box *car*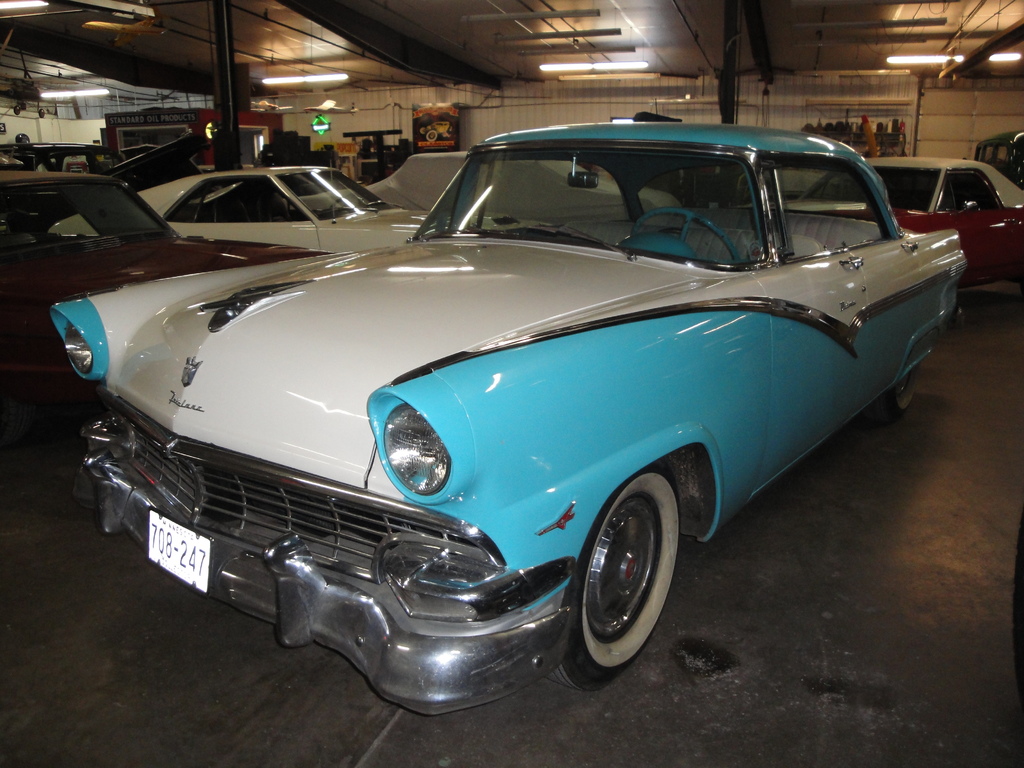
{"x1": 39, "y1": 132, "x2": 974, "y2": 707}
